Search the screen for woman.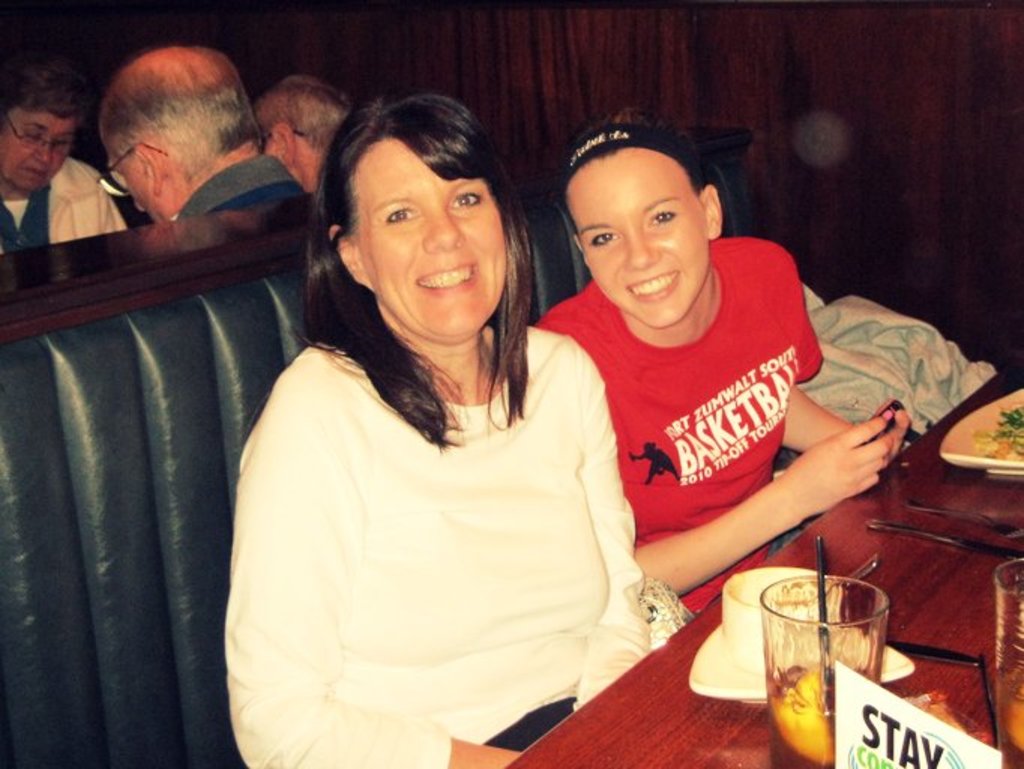
Found at (233, 92, 635, 767).
